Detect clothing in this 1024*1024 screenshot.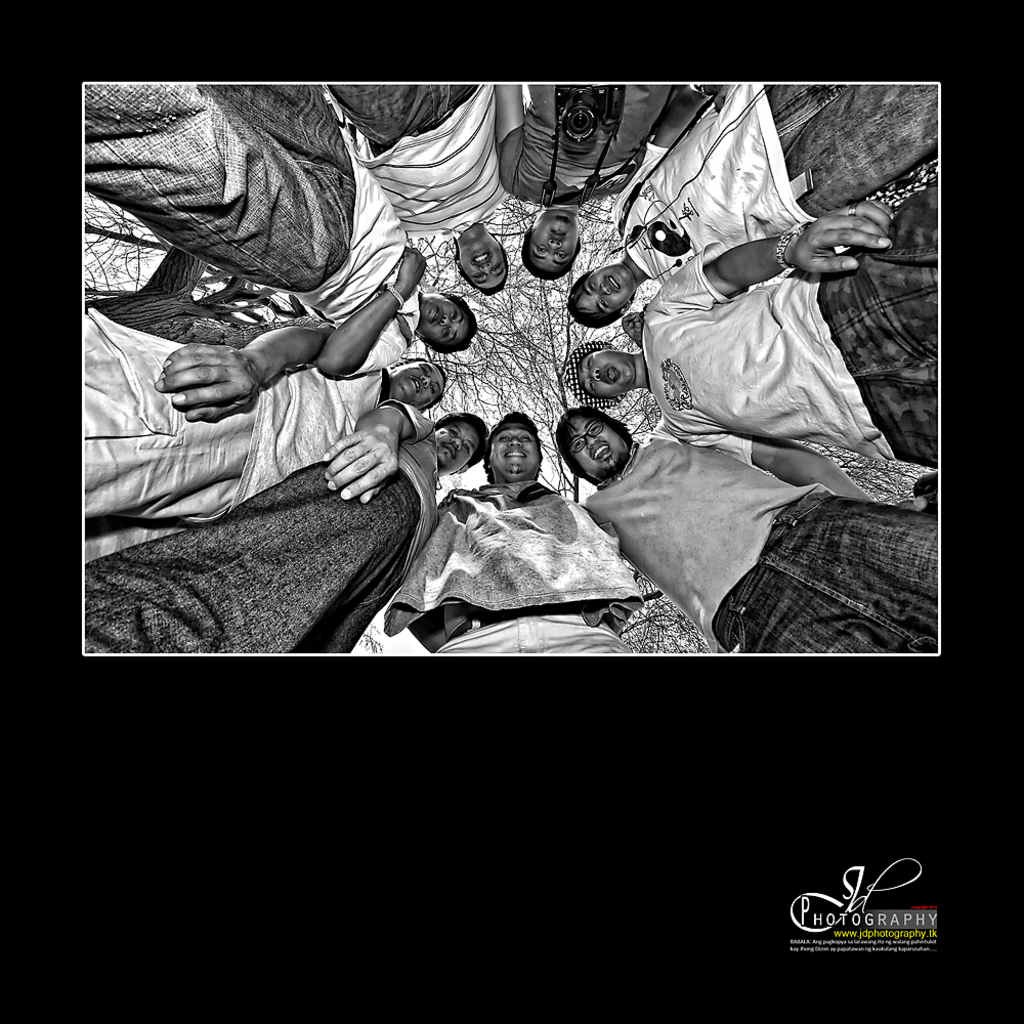
Detection: (641,181,939,469).
